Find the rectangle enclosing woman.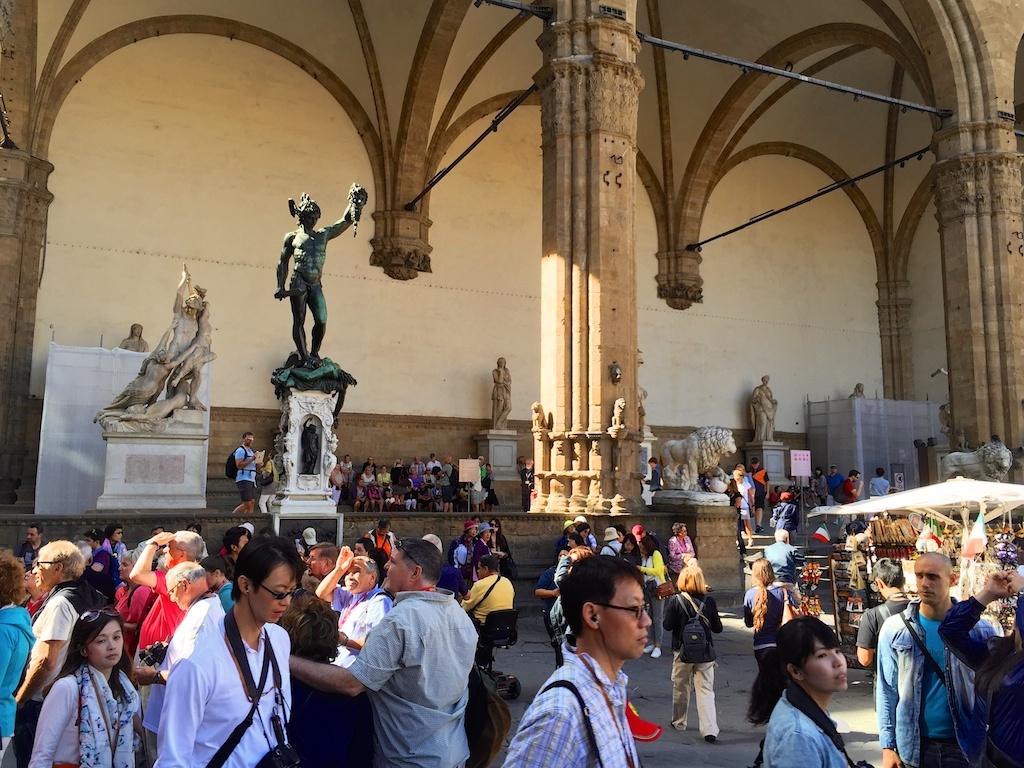
(617, 526, 625, 543).
